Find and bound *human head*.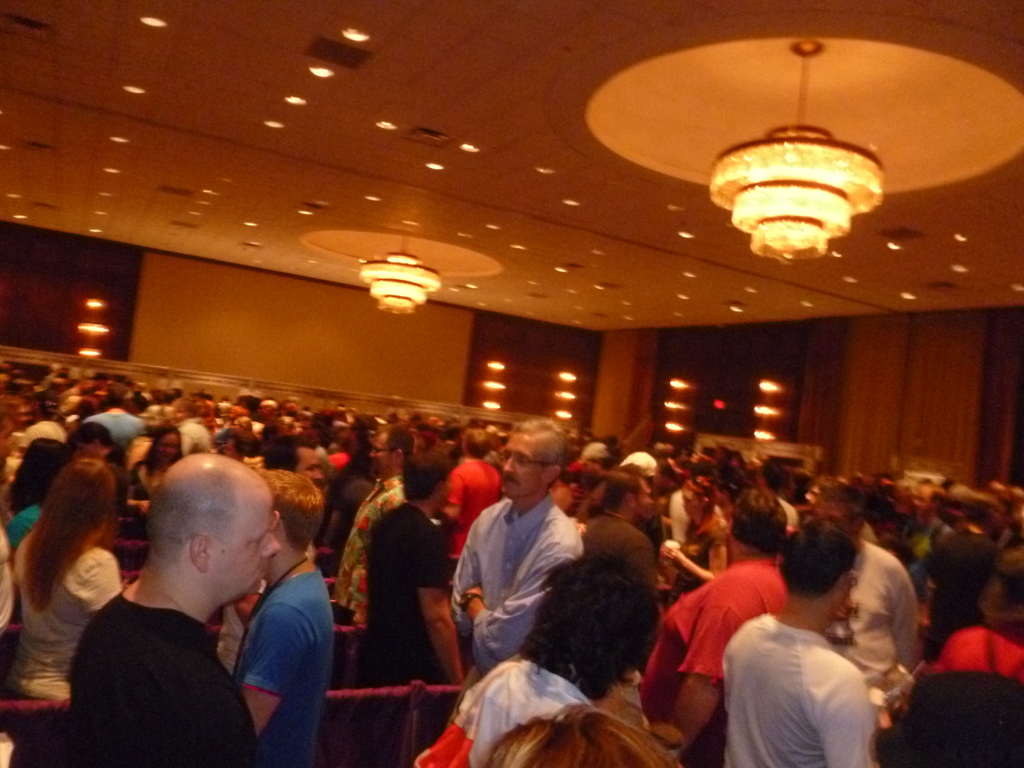
Bound: bbox=(773, 513, 852, 611).
